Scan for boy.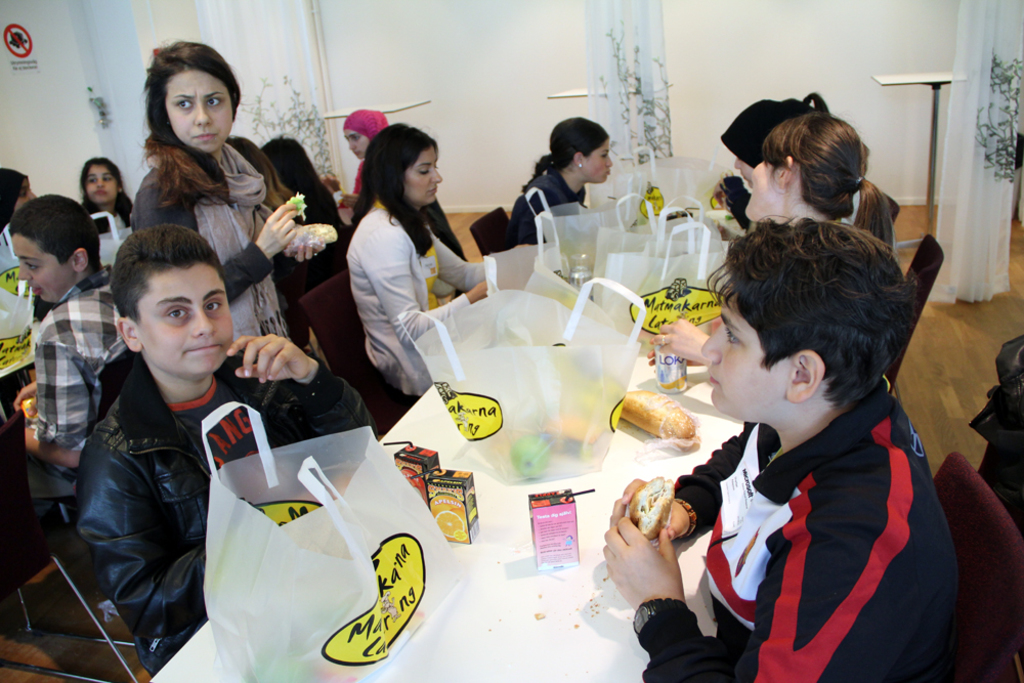
Scan result: 654 188 963 670.
